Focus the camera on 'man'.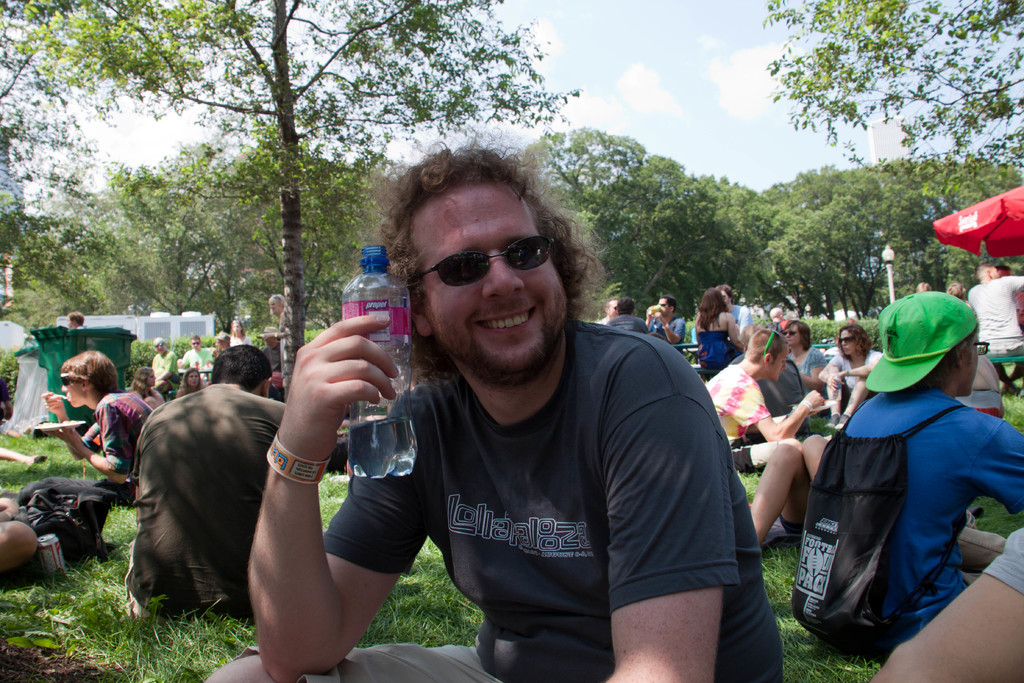
Focus region: 966 259 1023 393.
